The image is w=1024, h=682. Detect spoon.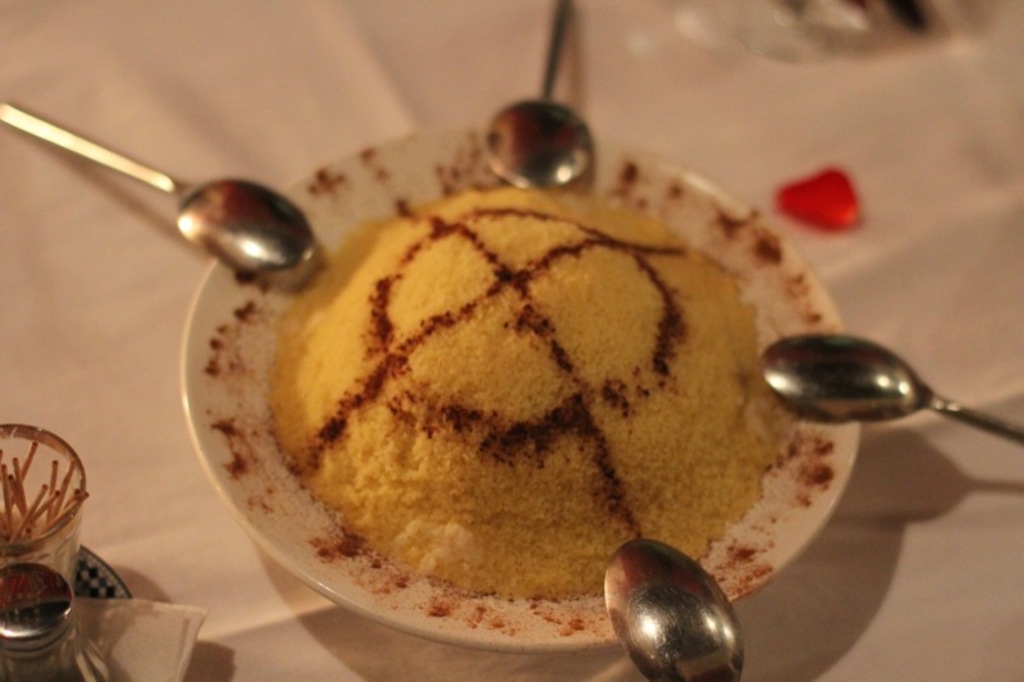
Detection: rect(481, 0, 599, 184).
